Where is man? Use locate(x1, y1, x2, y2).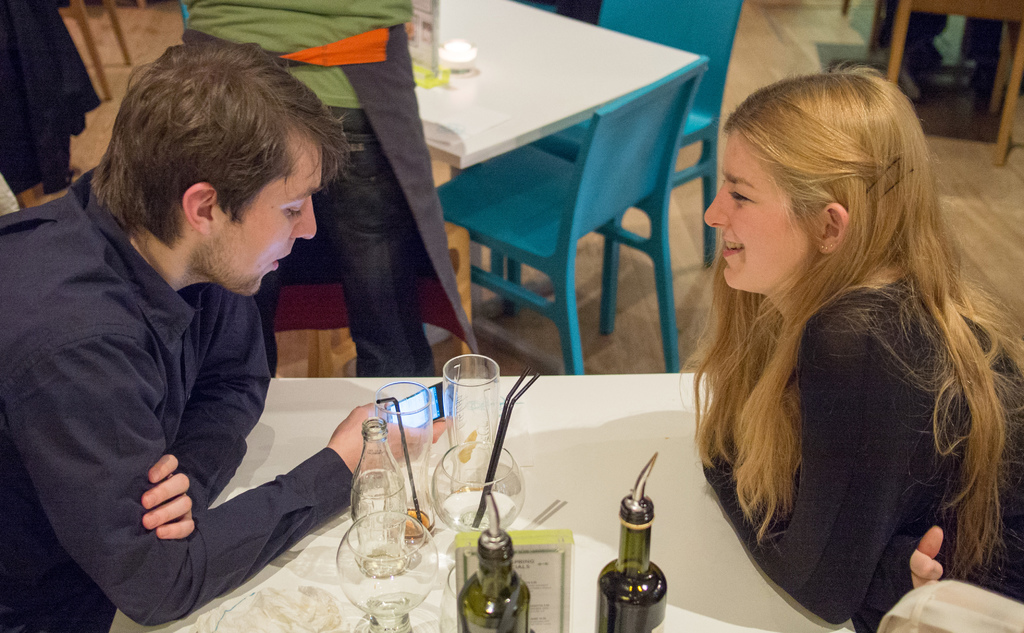
locate(173, 0, 482, 382).
